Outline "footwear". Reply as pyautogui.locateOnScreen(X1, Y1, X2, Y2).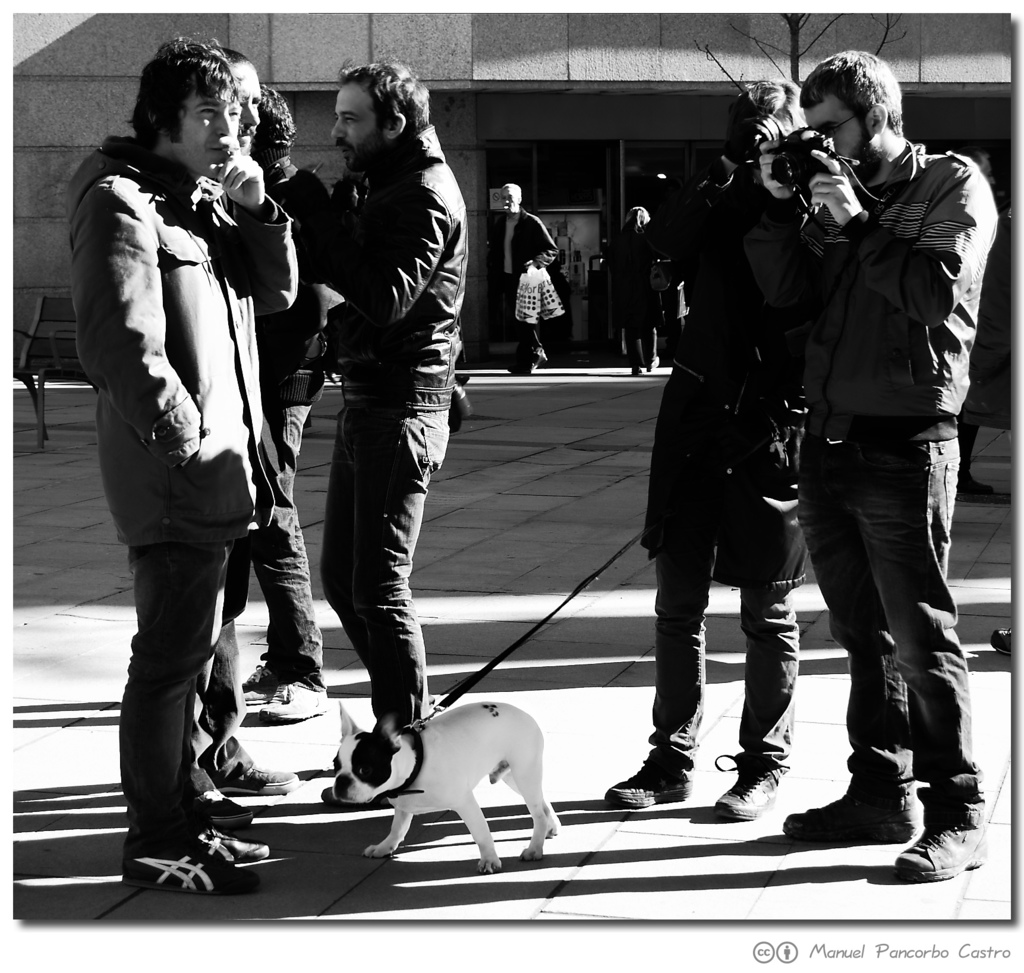
pyautogui.locateOnScreen(602, 760, 695, 809).
